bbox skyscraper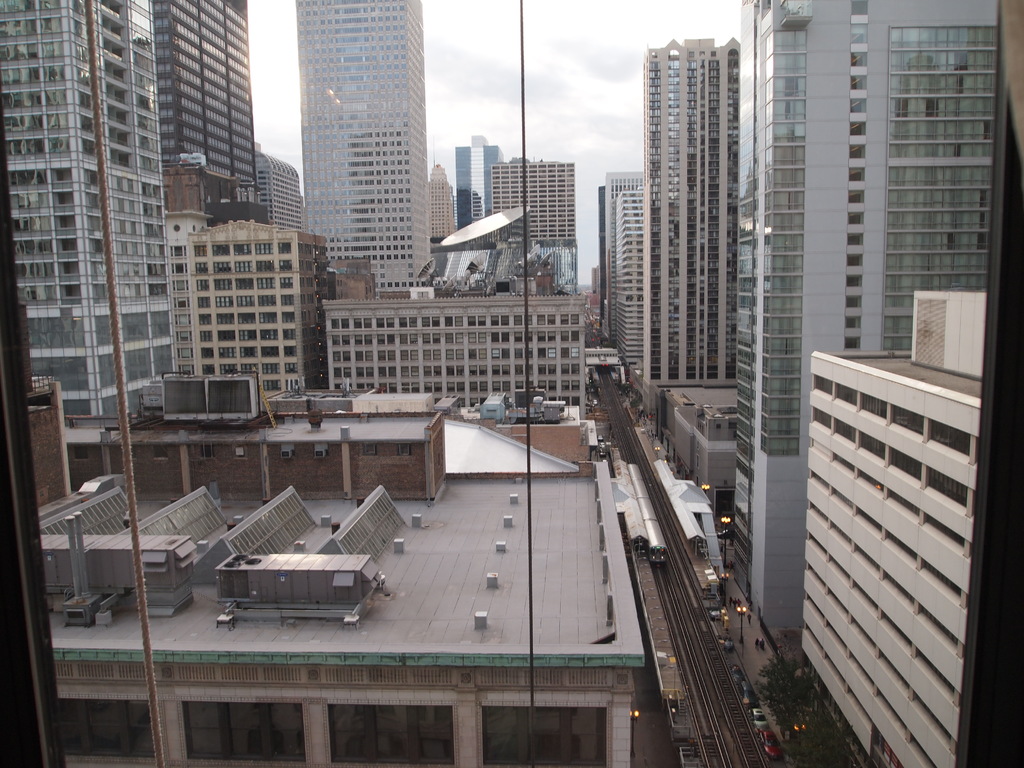
rect(428, 155, 456, 241)
